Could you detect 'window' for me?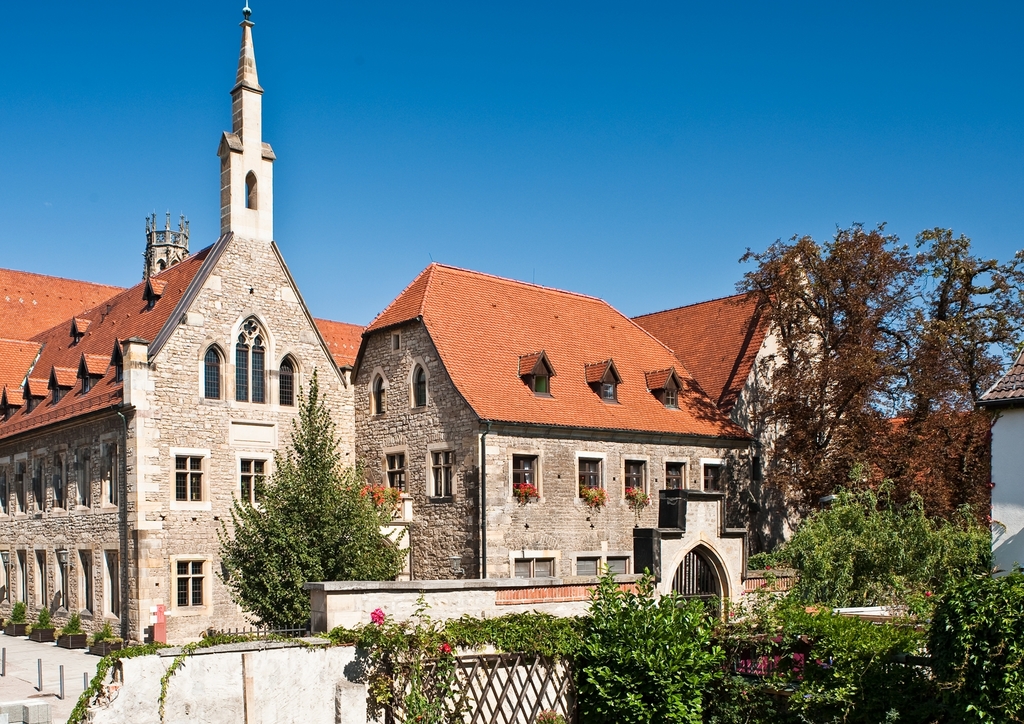
Detection result: box=[365, 372, 392, 419].
